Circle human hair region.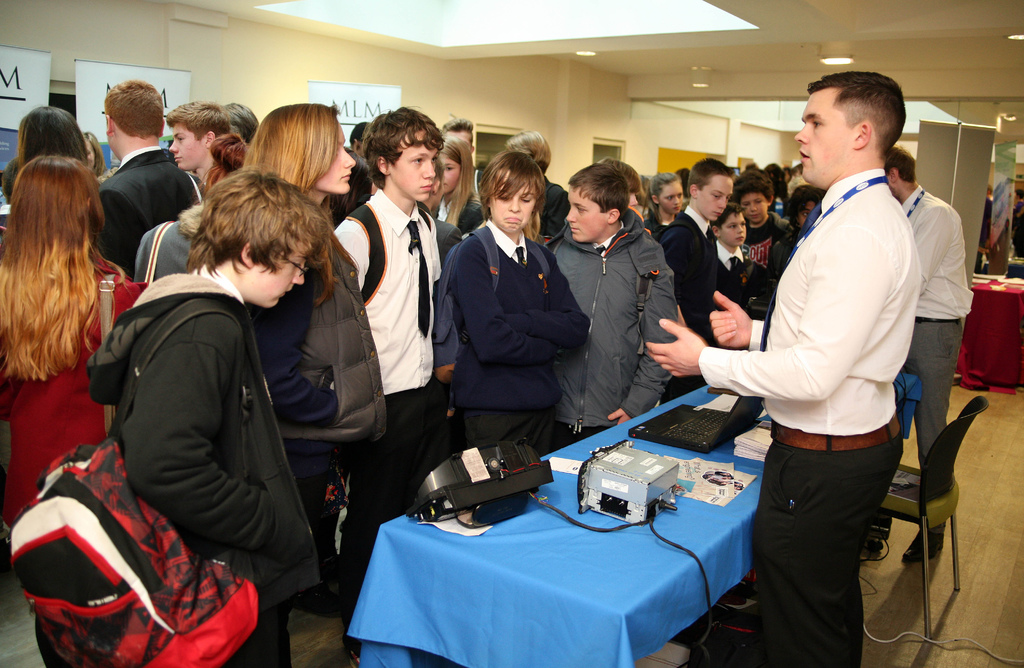
Region: x1=710 y1=203 x2=743 y2=226.
